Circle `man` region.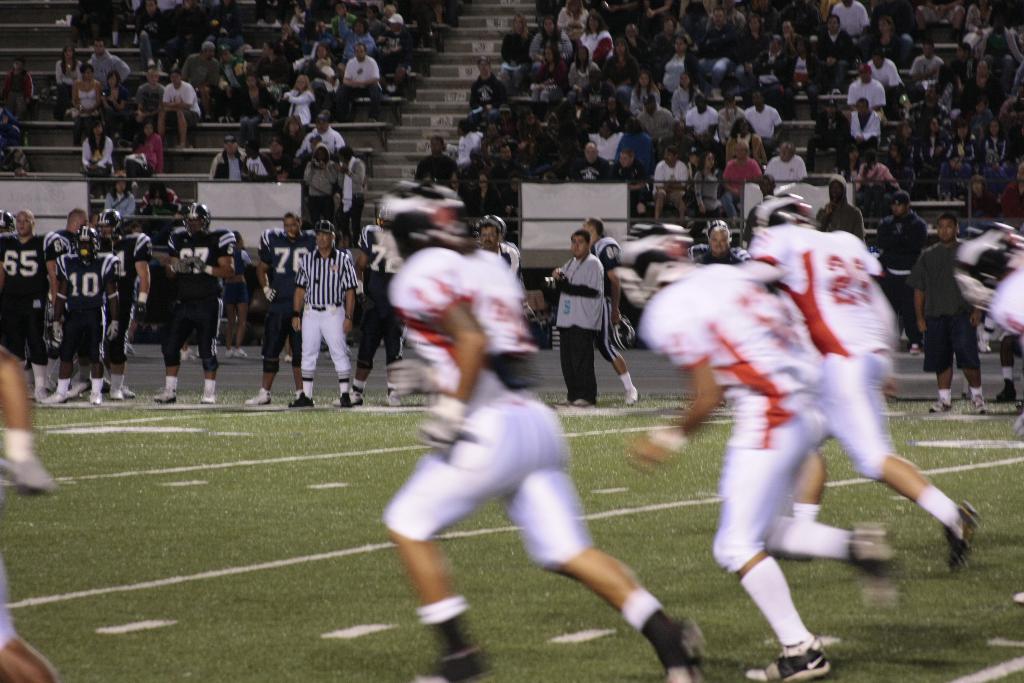
Region: bbox=(580, 215, 637, 410).
